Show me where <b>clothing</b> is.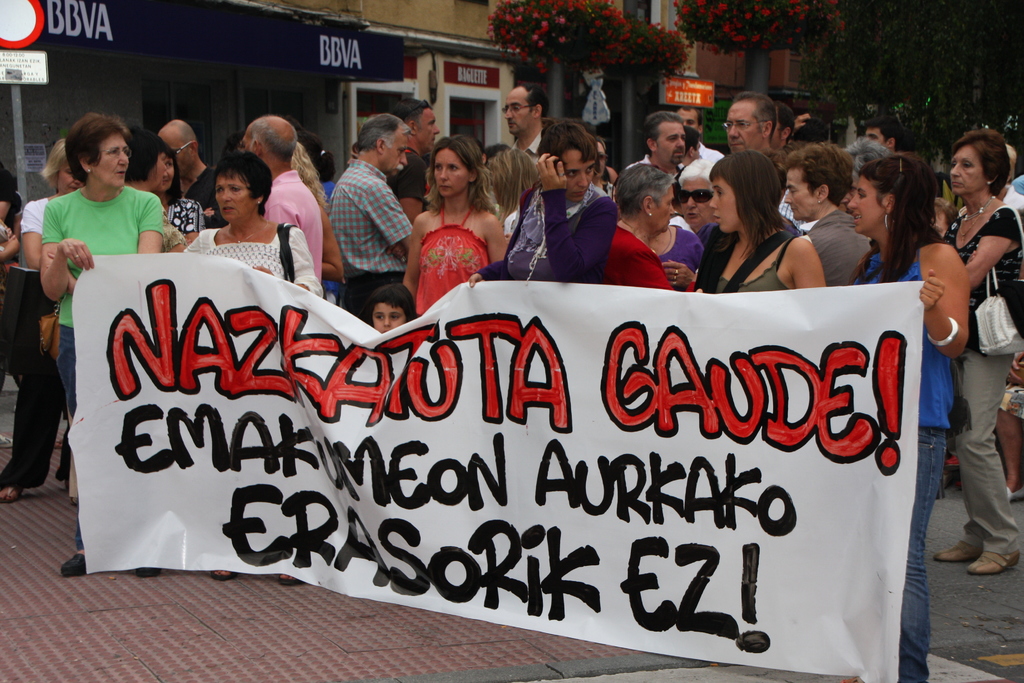
<b>clothing</b> is at bbox(810, 208, 874, 310).
